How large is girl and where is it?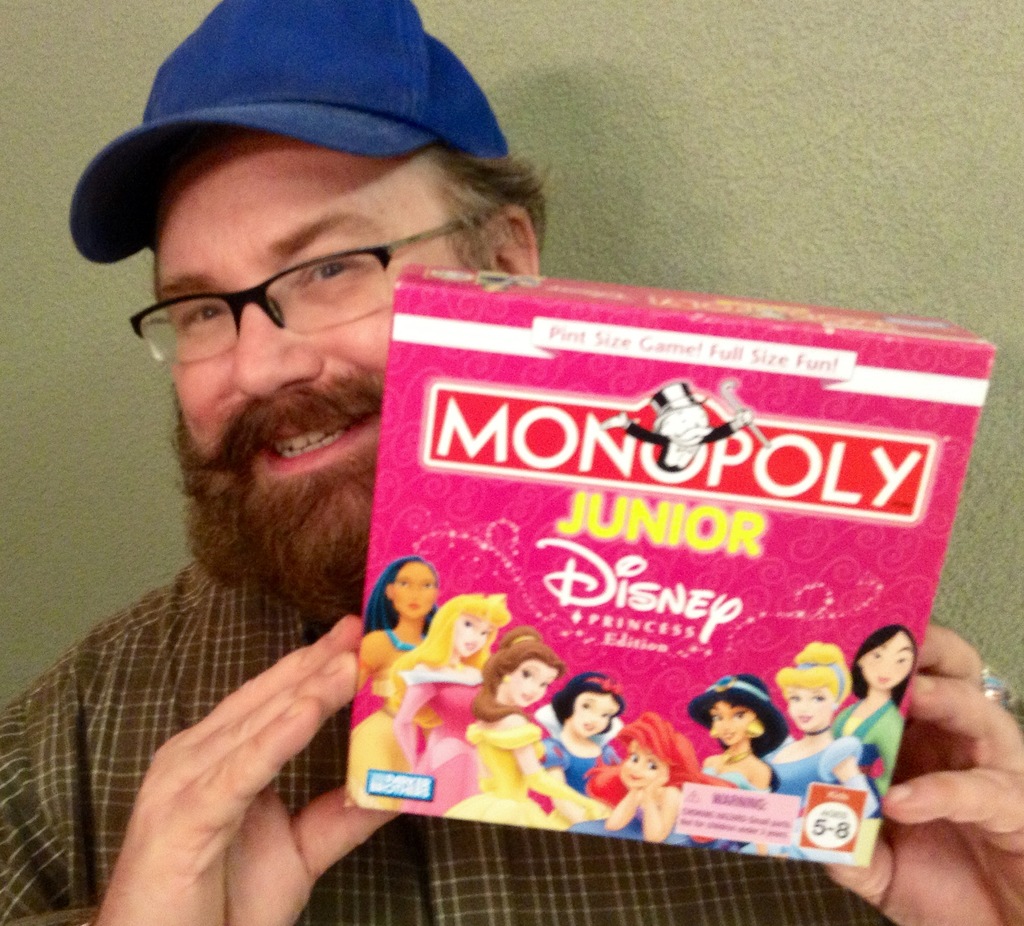
Bounding box: l=738, t=639, r=879, b=862.
